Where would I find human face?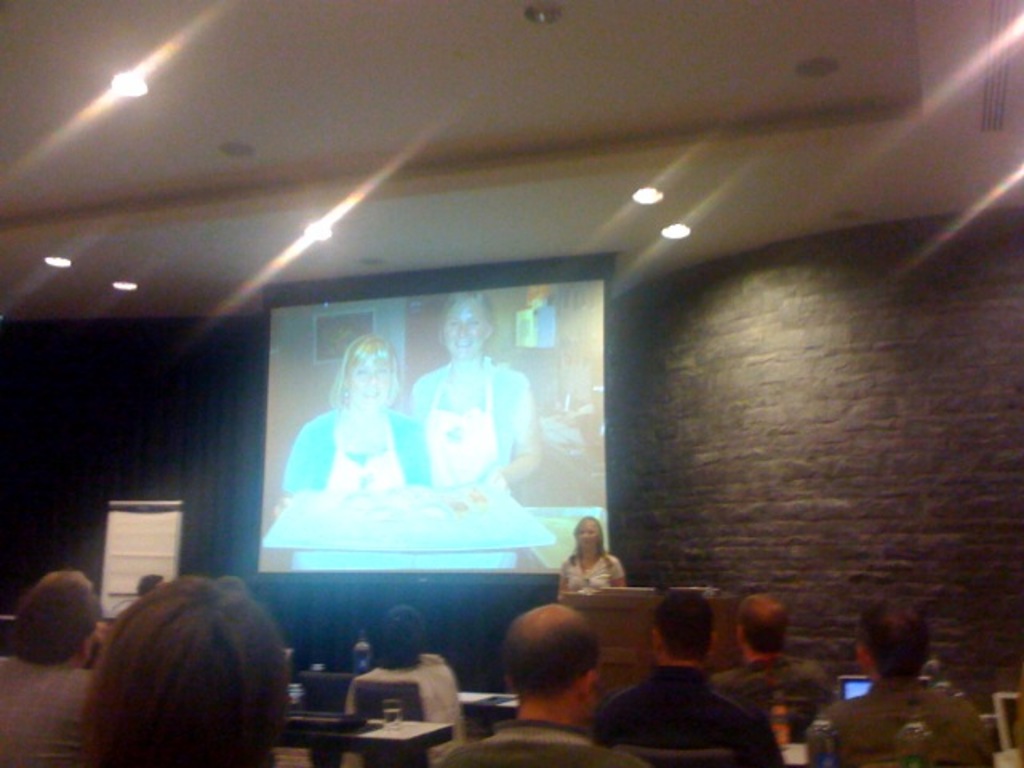
At l=446, t=309, r=490, b=358.
